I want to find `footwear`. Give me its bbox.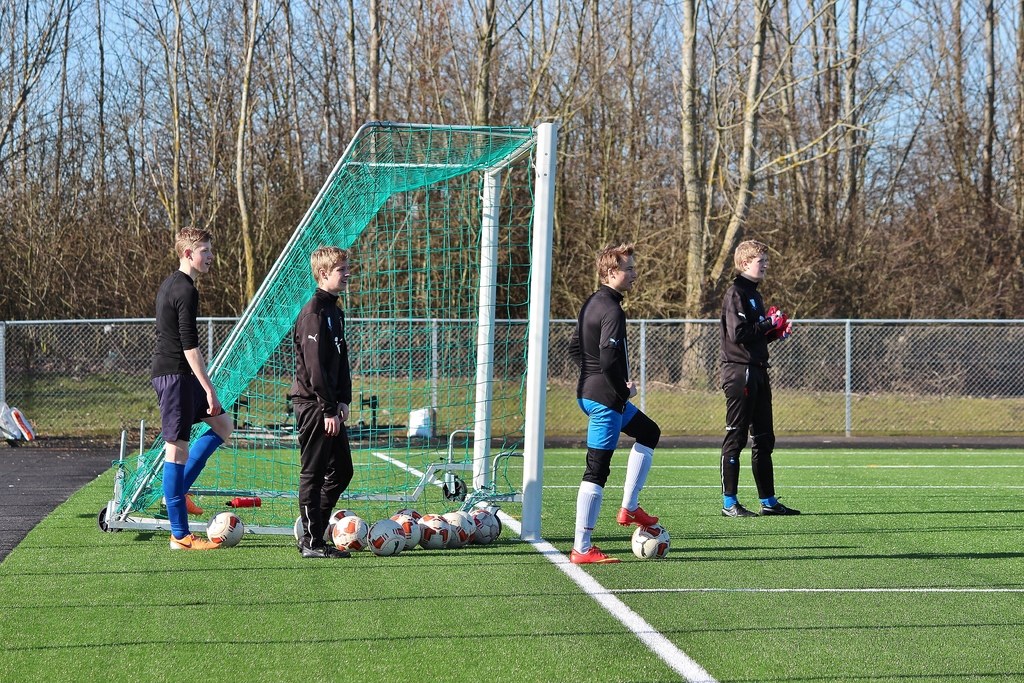
pyautogui.locateOnScreen(758, 500, 801, 518).
